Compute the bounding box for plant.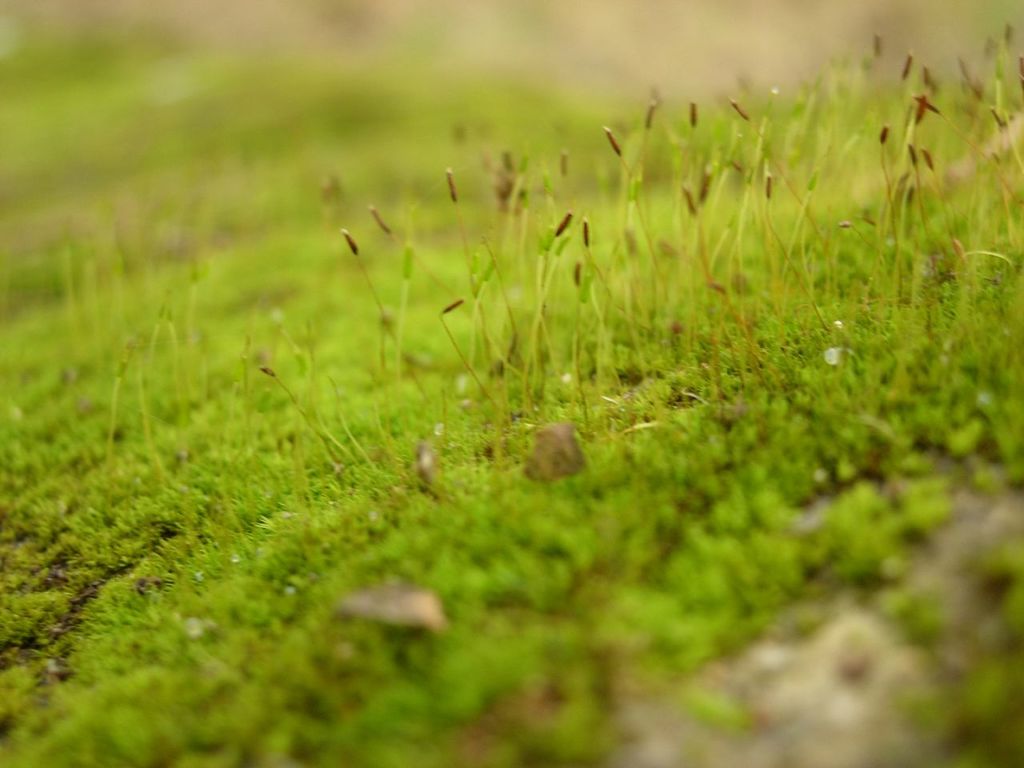
region(345, 230, 430, 406).
